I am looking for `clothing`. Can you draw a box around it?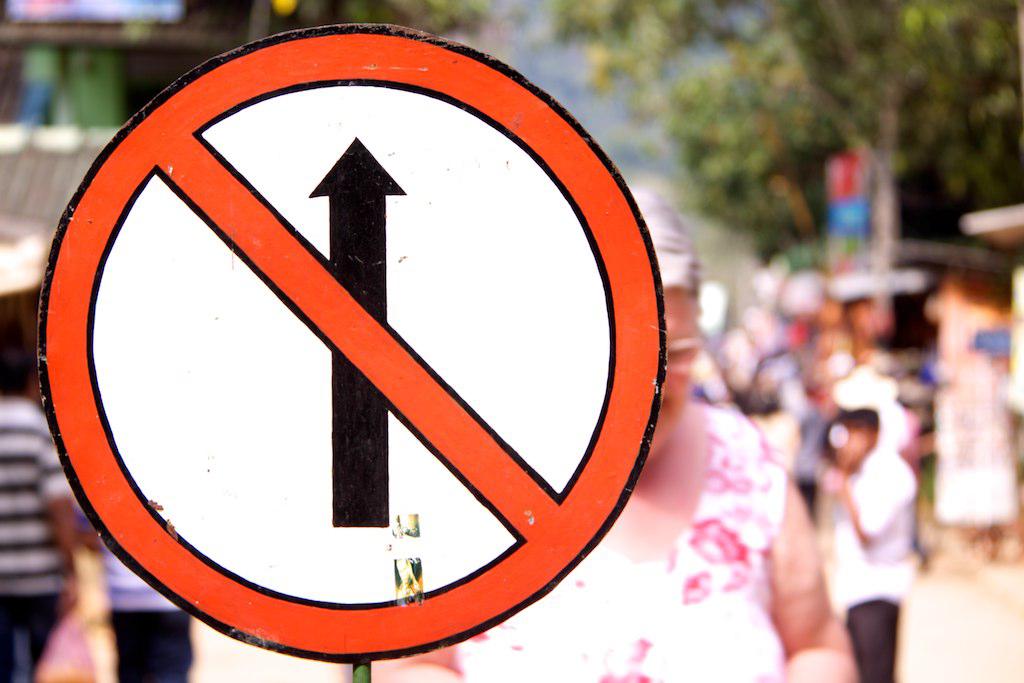
Sure, the bounding box is {"x1": 2, "y1": 392, "x2": 79, "y2": 682}.
